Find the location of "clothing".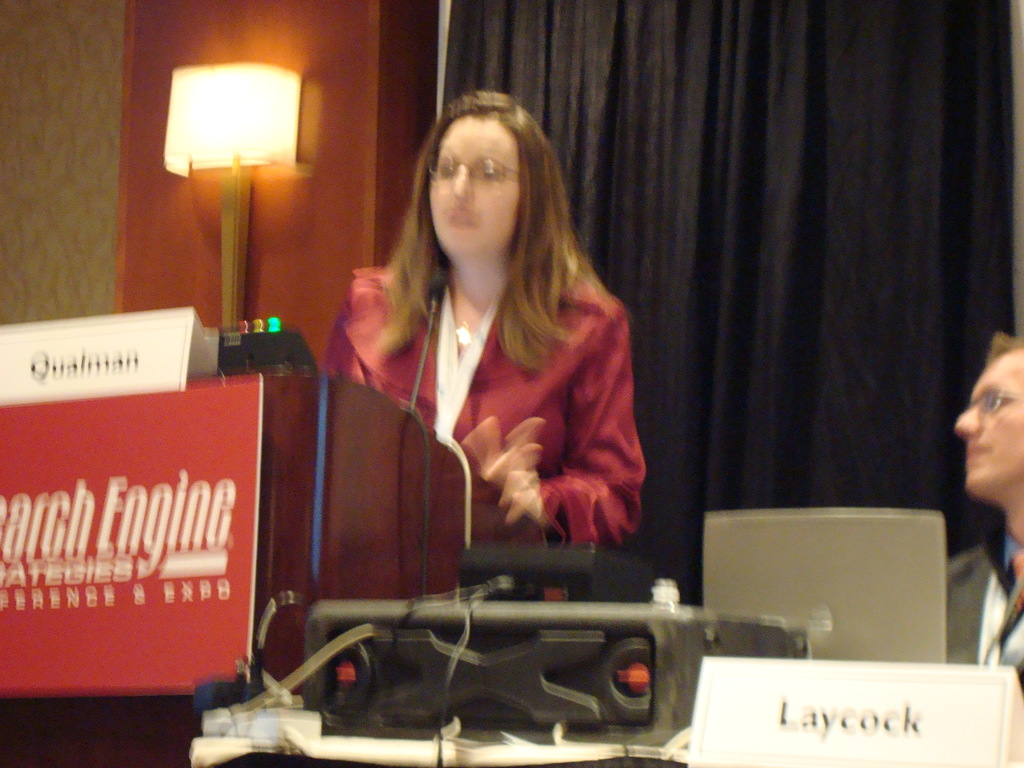
Location: {"left": 324, "top": 262, "right": 638, "bottom": 548}.
